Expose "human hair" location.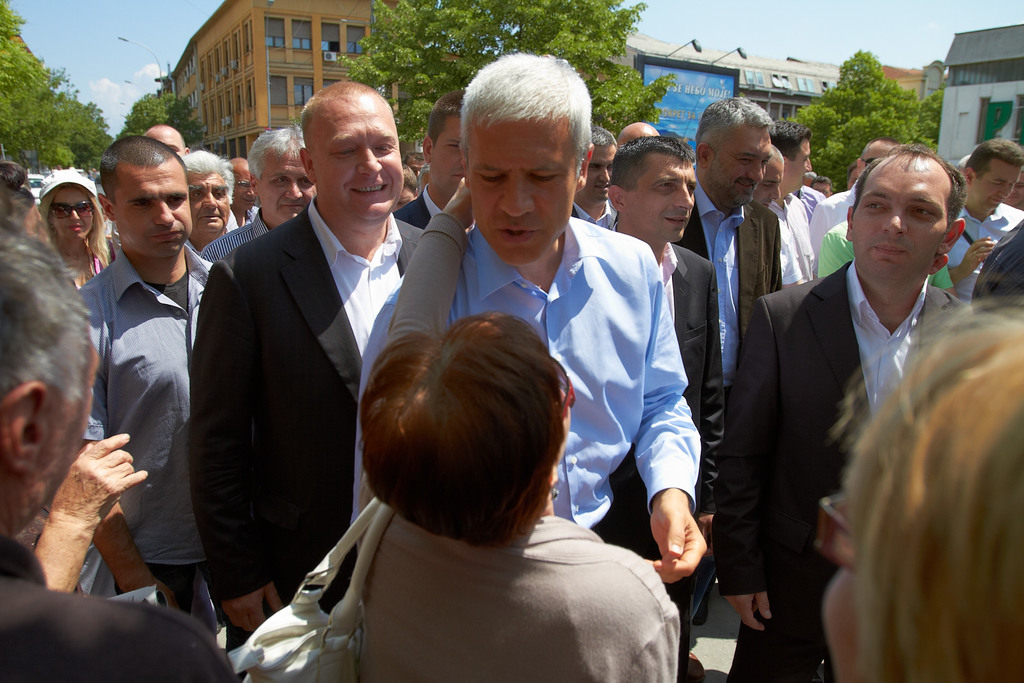
Exposed at locate(697, 93, 778, 171).
